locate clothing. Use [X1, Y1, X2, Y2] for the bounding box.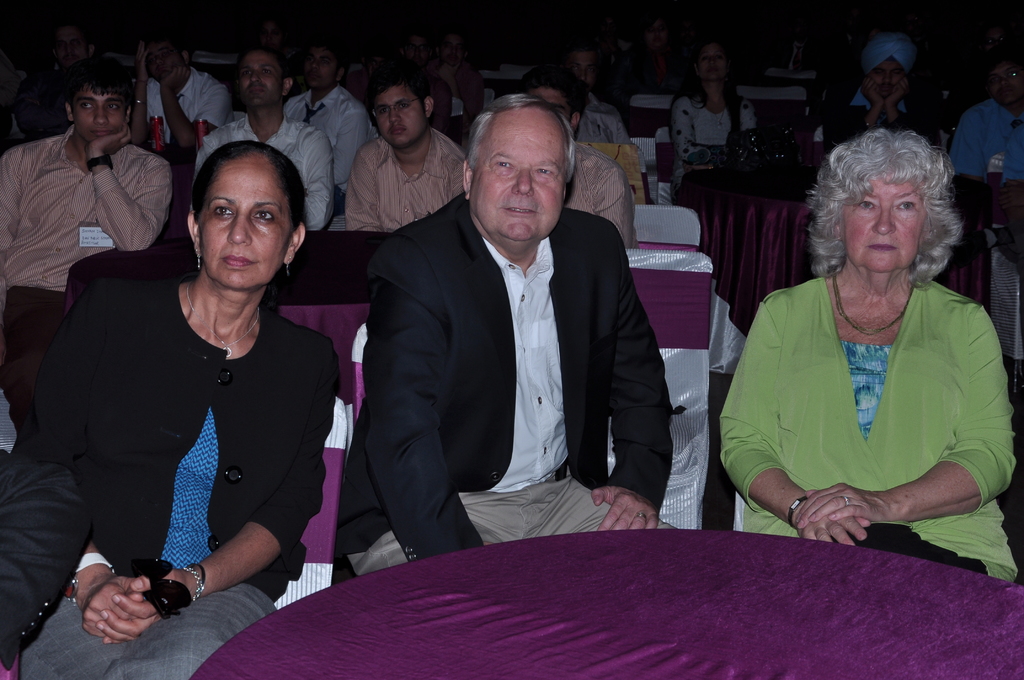
[822, 86, 932, 157].
